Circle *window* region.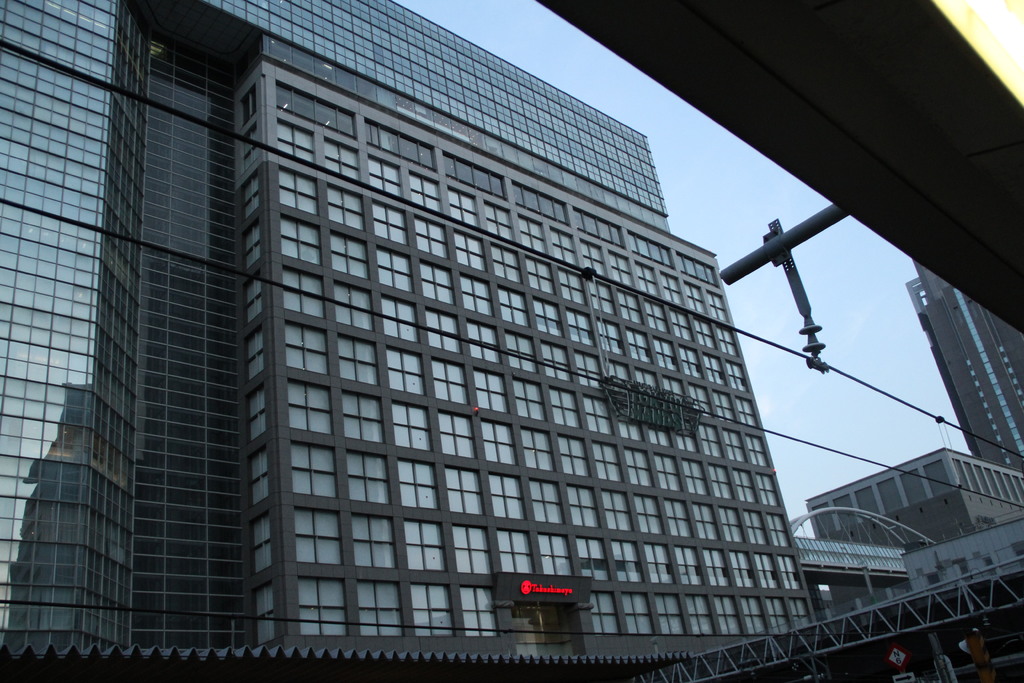
Region: BBox(348, 518, 404, 580).
